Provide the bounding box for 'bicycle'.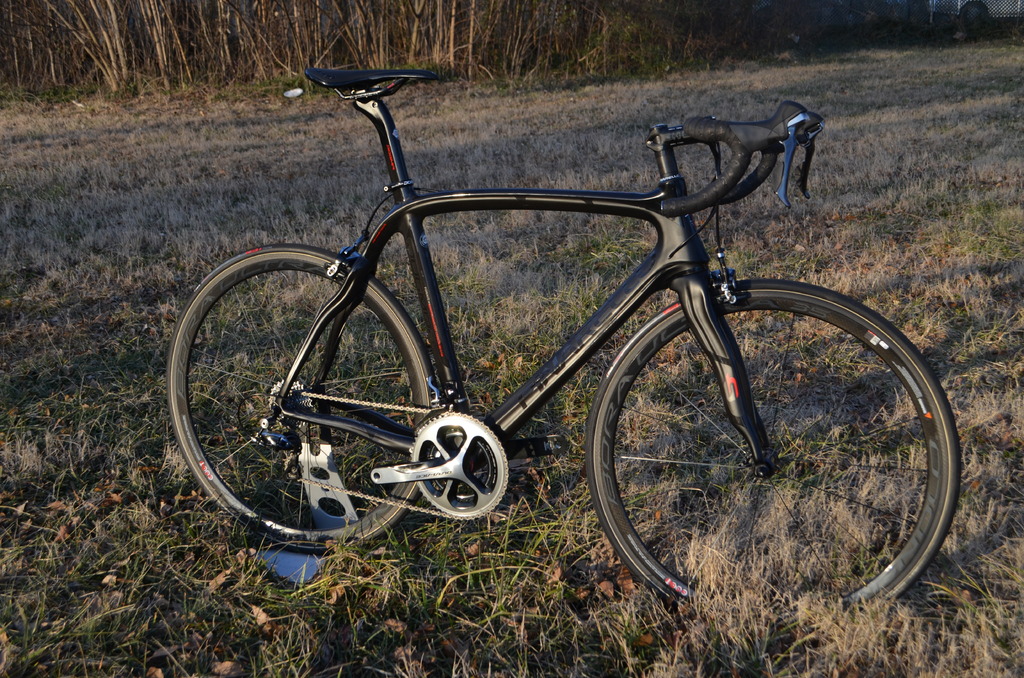
{"x1": 168, "y1": 61, "x2": 960, "y2": 634}.
